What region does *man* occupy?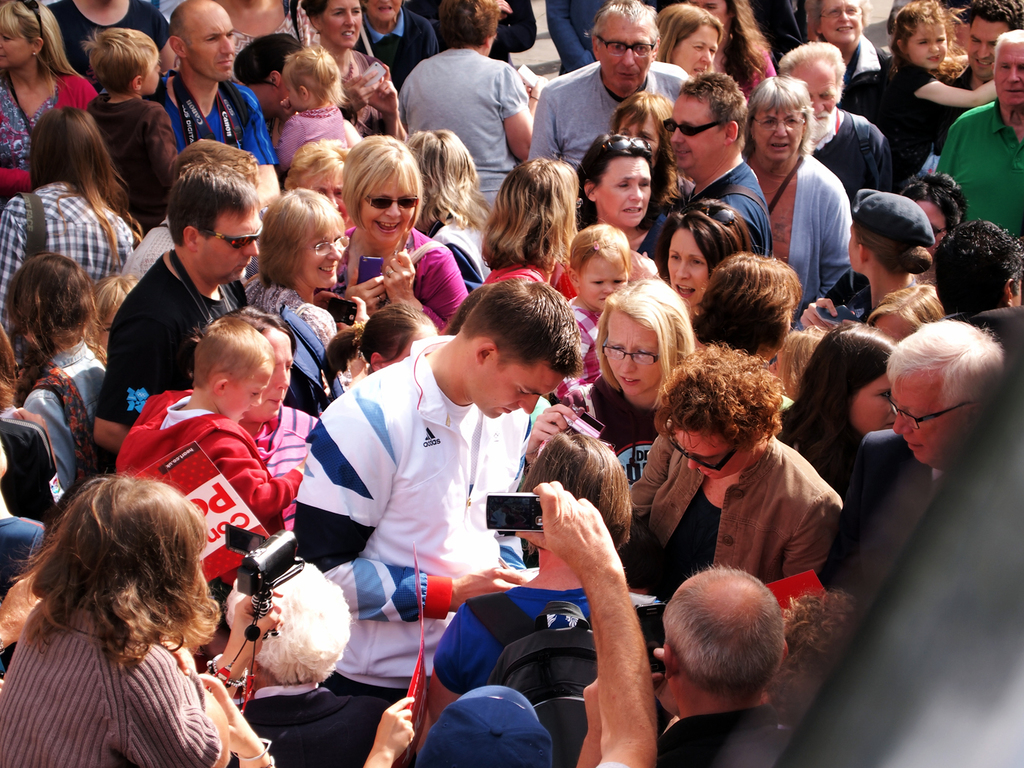
(left=937, top=0, right=1023, bottom=158).
